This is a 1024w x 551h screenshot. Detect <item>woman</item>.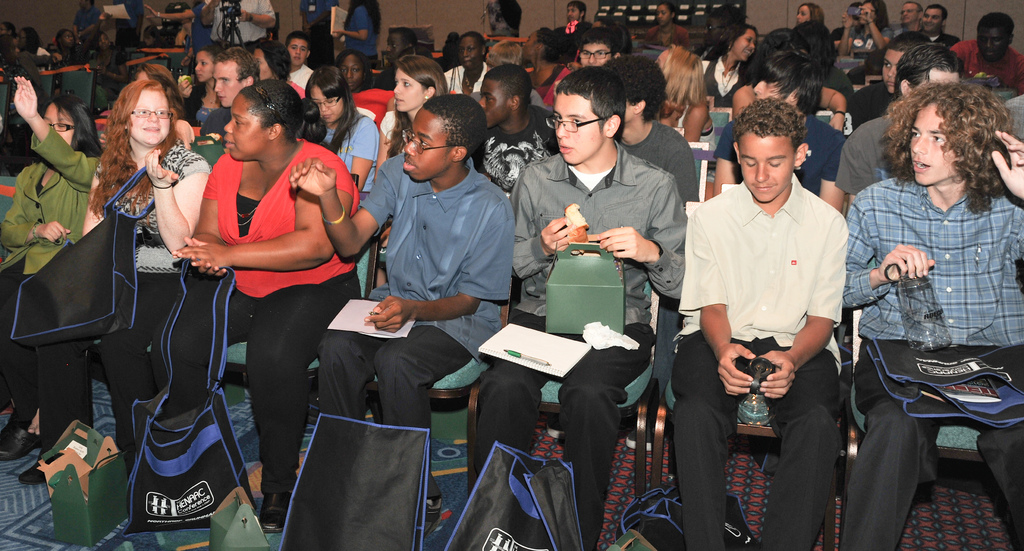
box=[697, 20, 766, 109].
